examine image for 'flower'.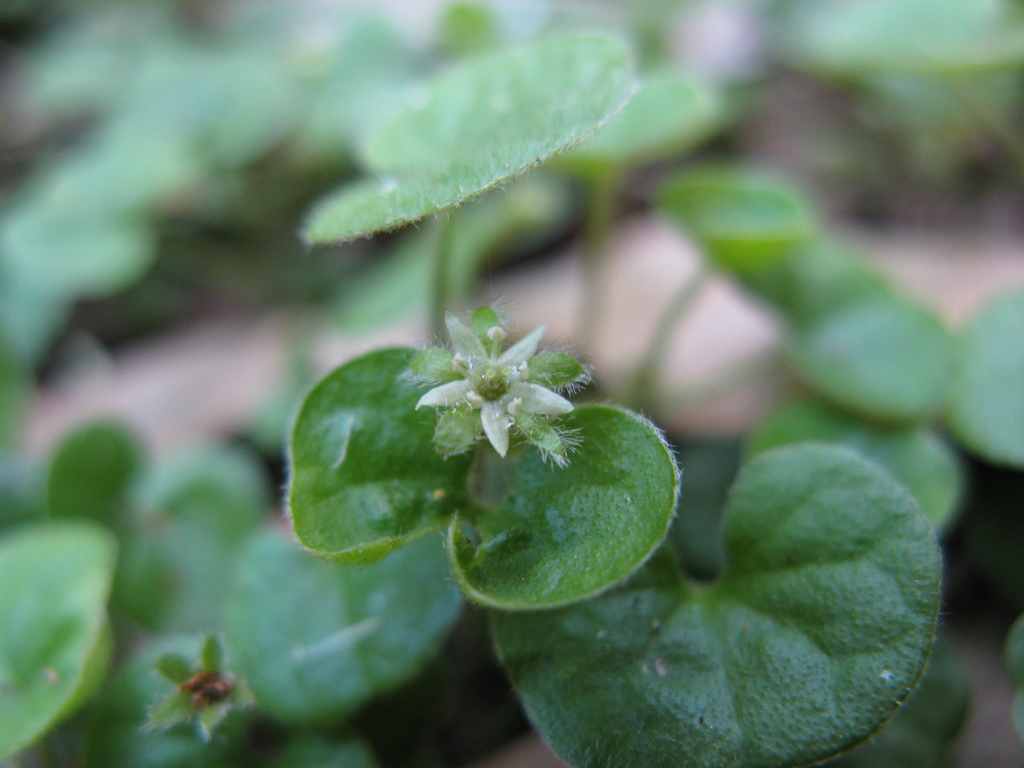
Examination result: {"x1": 280, "y1": 303, "x2": 658, "y2": 612}.
